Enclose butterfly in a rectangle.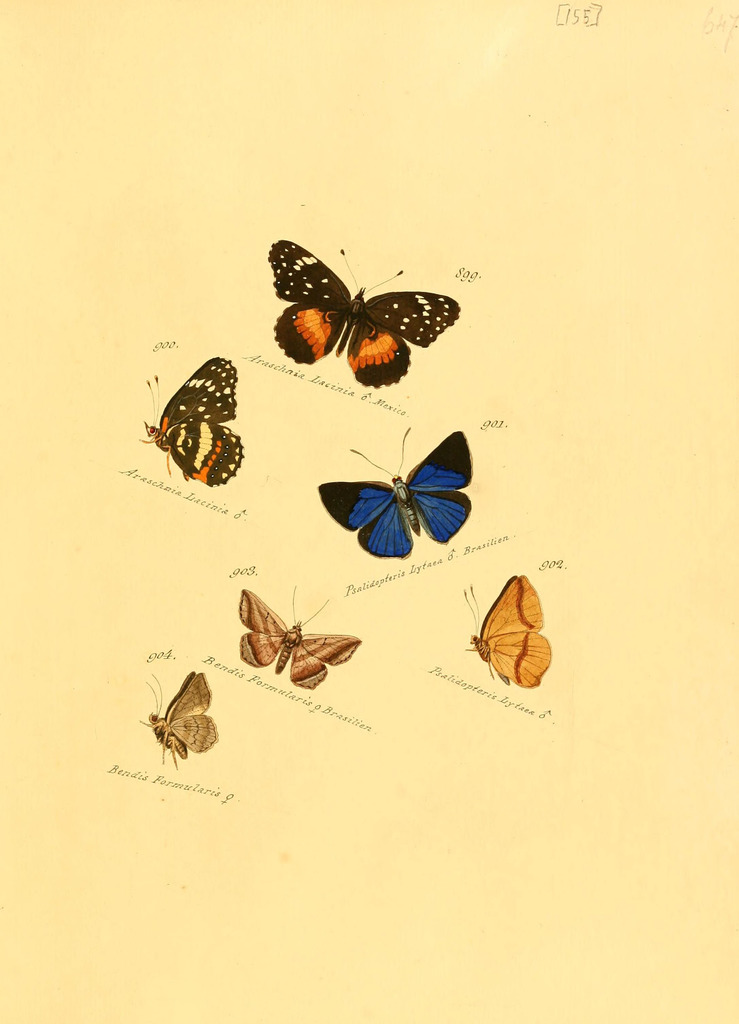
l=314, t=420, r=474, b=564.
